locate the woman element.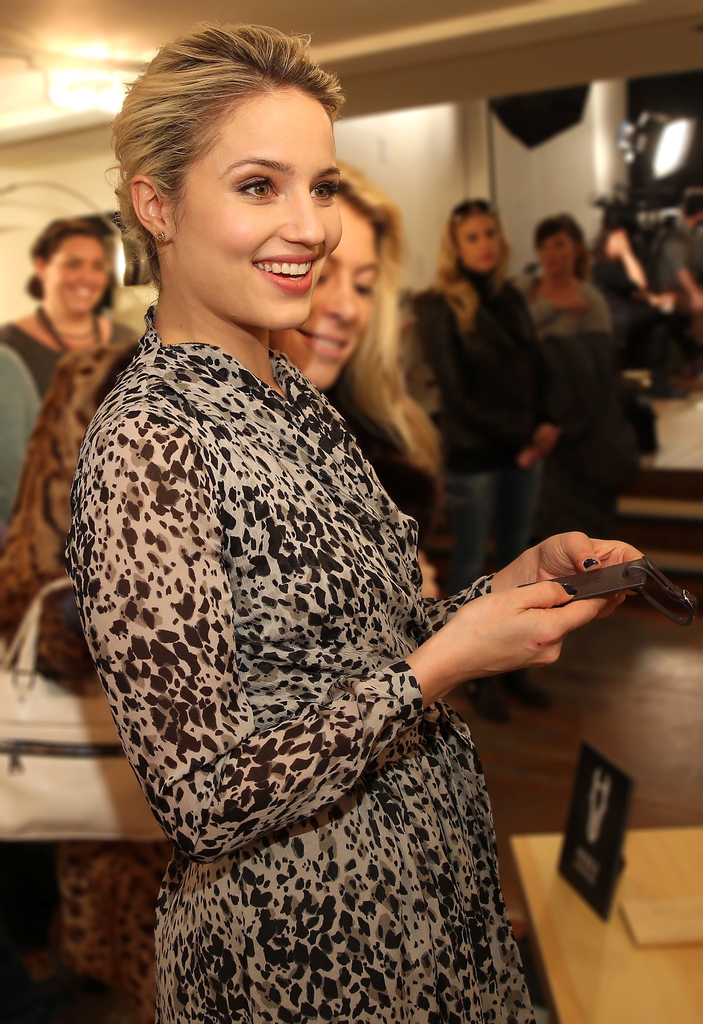
Element bbox: <bbox>0, 211, 144, 518</bbox>.
